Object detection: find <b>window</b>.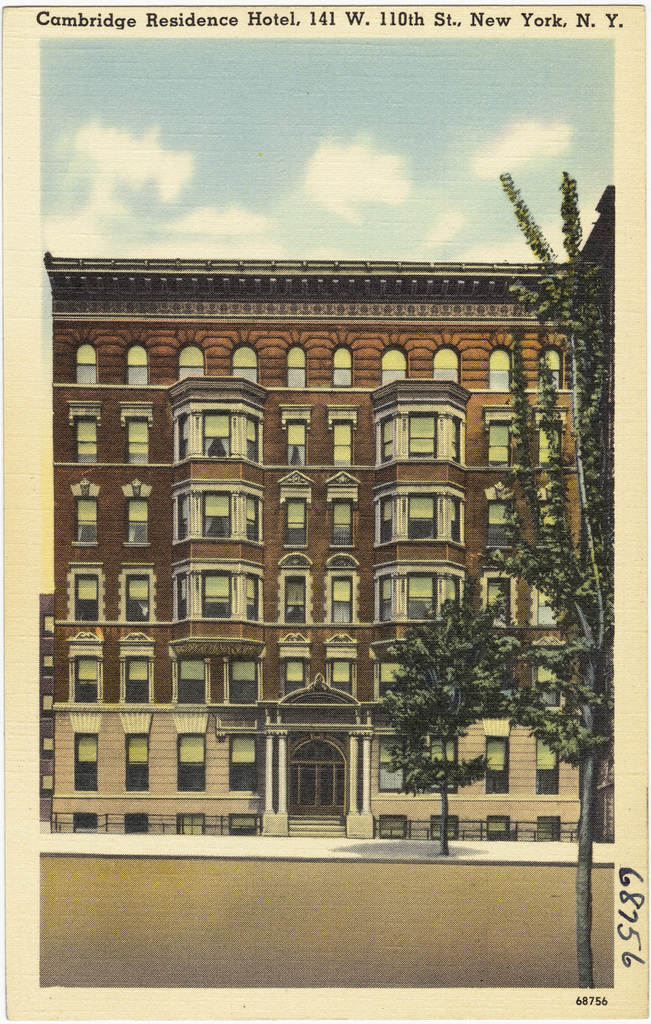
BBox(376, 494, 393, 532).
